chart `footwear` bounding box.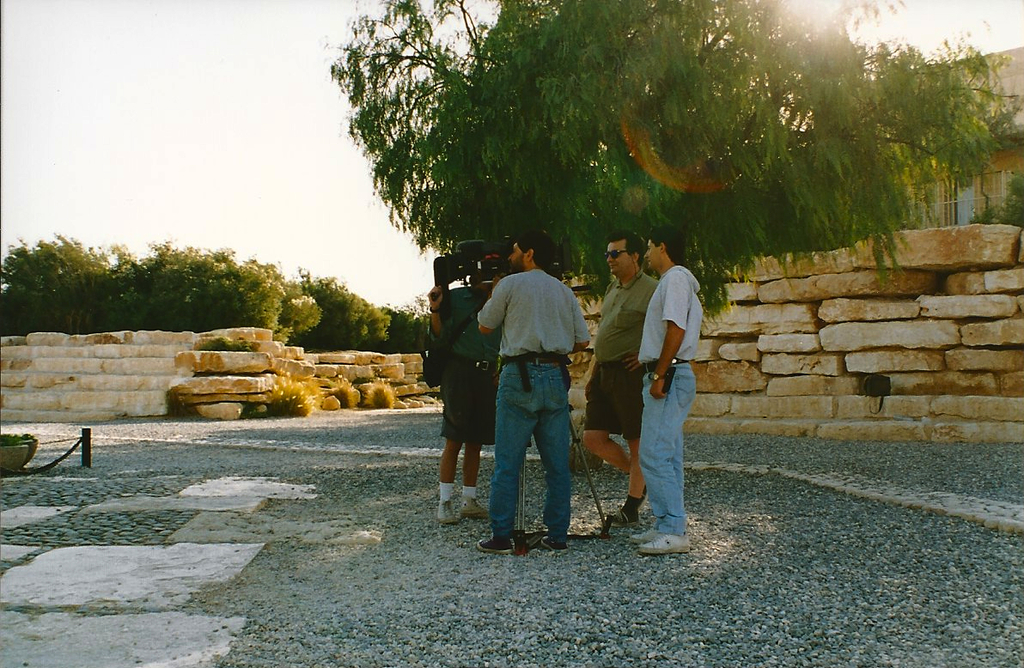
Charted: {"x1": 480, "y1": 537, "x2": 515, "y2": 554}.
